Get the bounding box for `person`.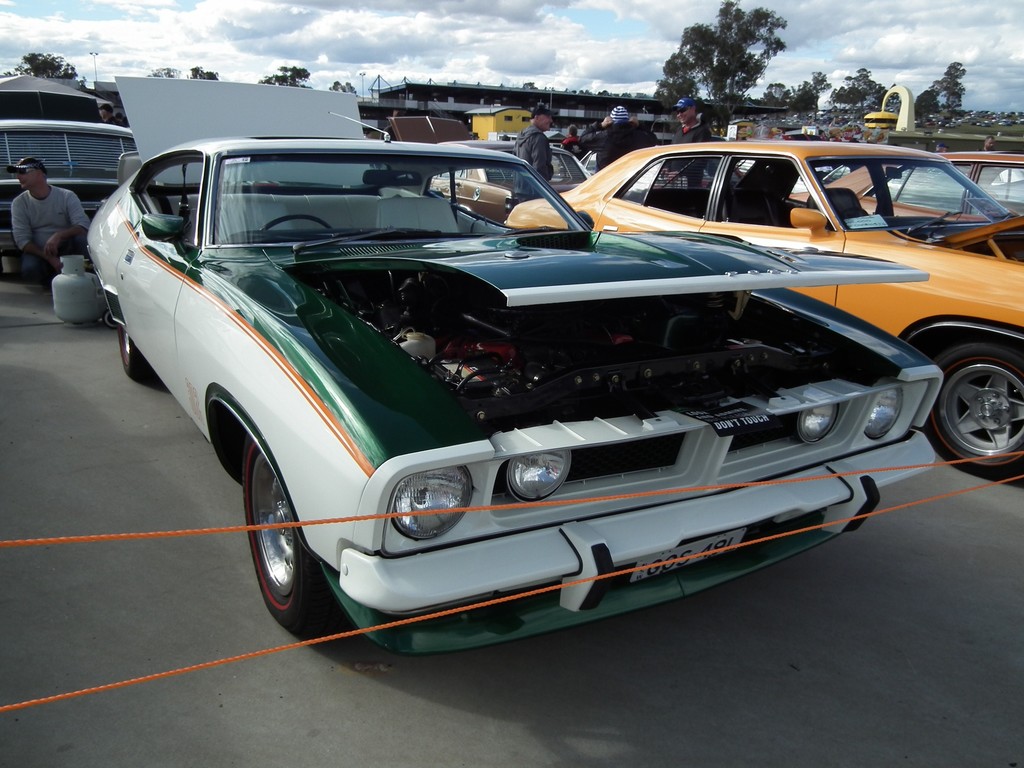
<region>587, 102, 646, 166</region>.
